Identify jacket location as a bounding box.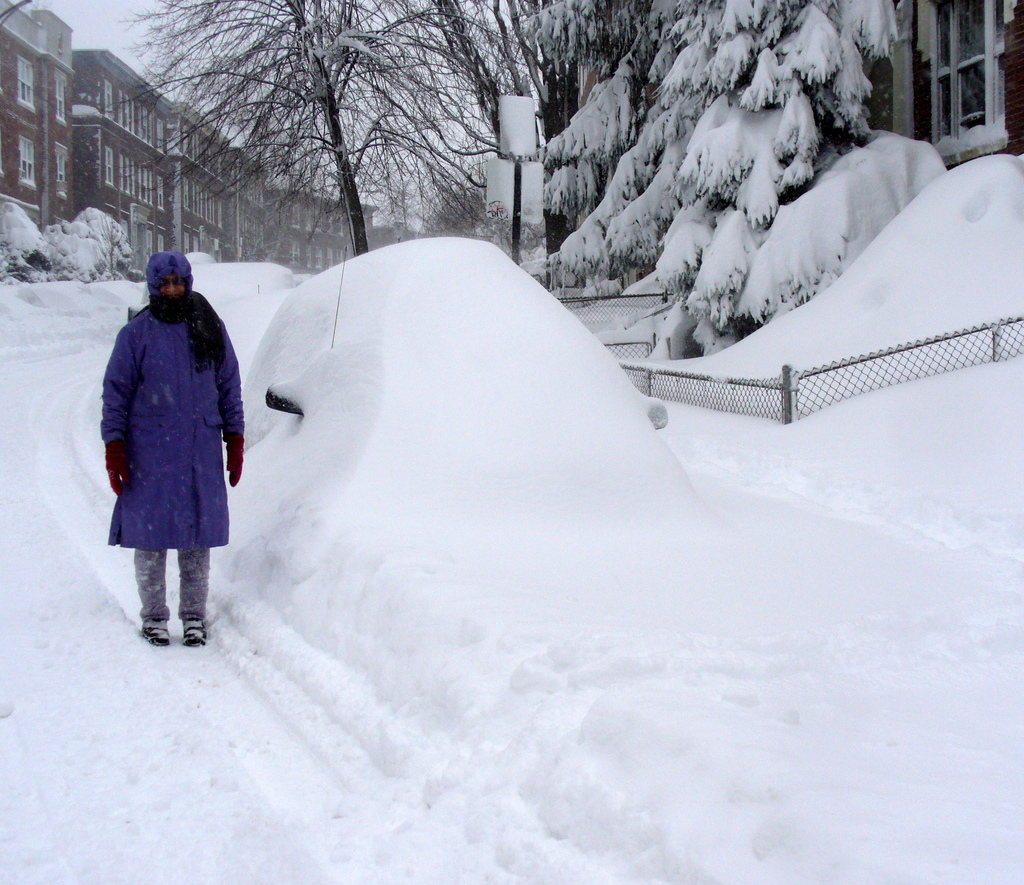
(x1=96, y1=297, x2=253, y2=541).
